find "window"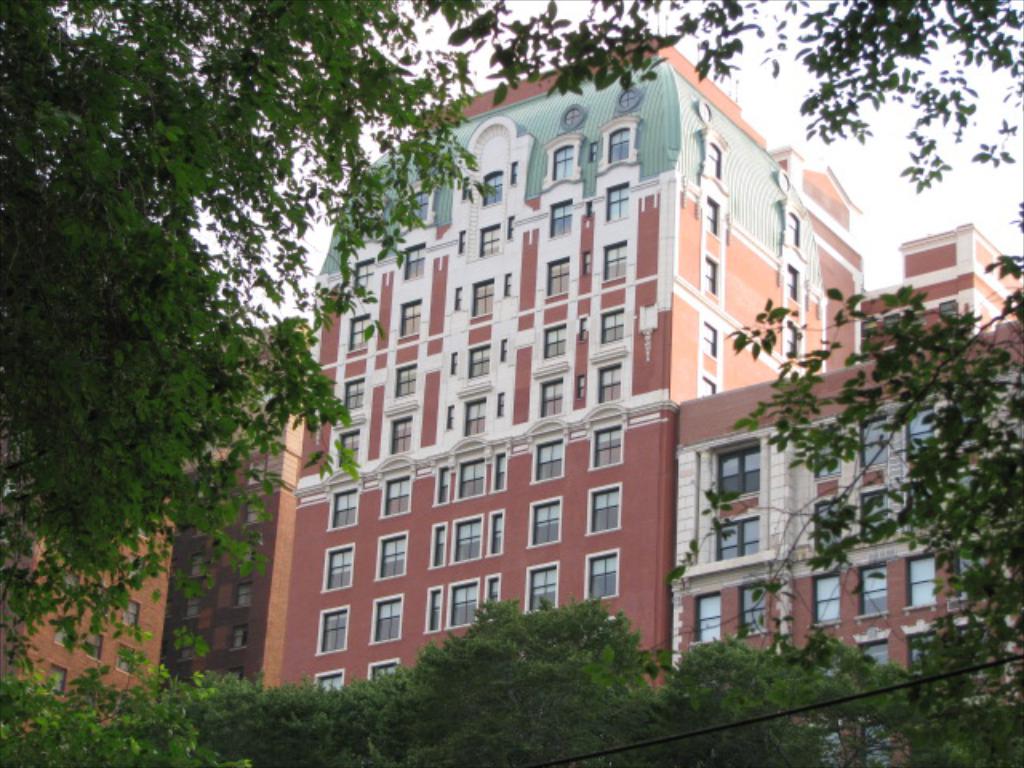
<bbox>461, 344, 490, 384</bbox>
